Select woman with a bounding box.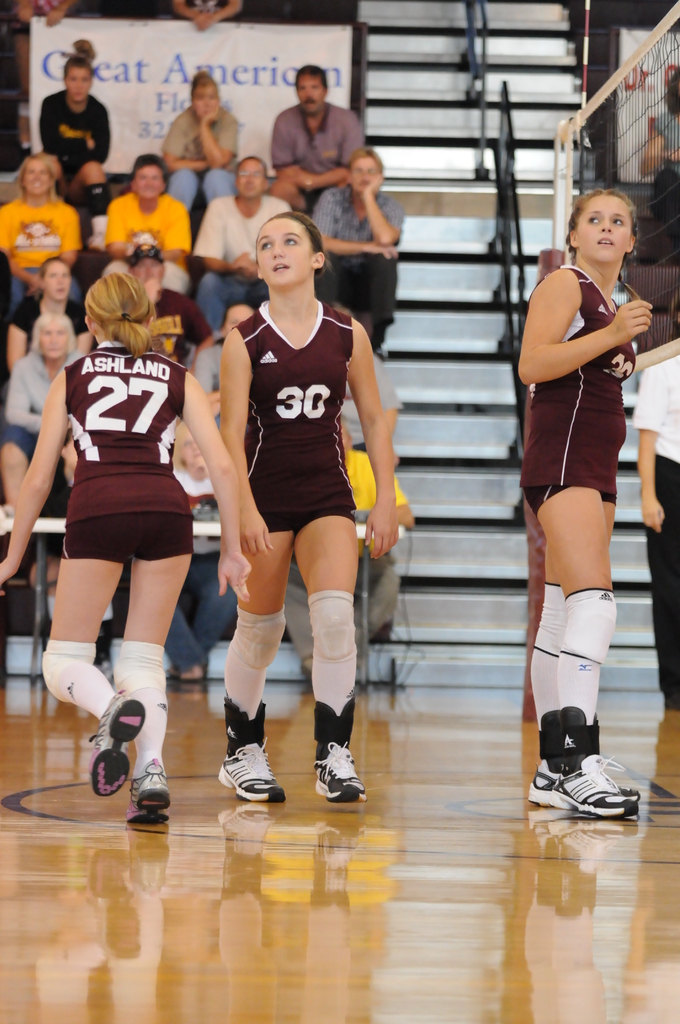
(156, 70, 240, 218).
